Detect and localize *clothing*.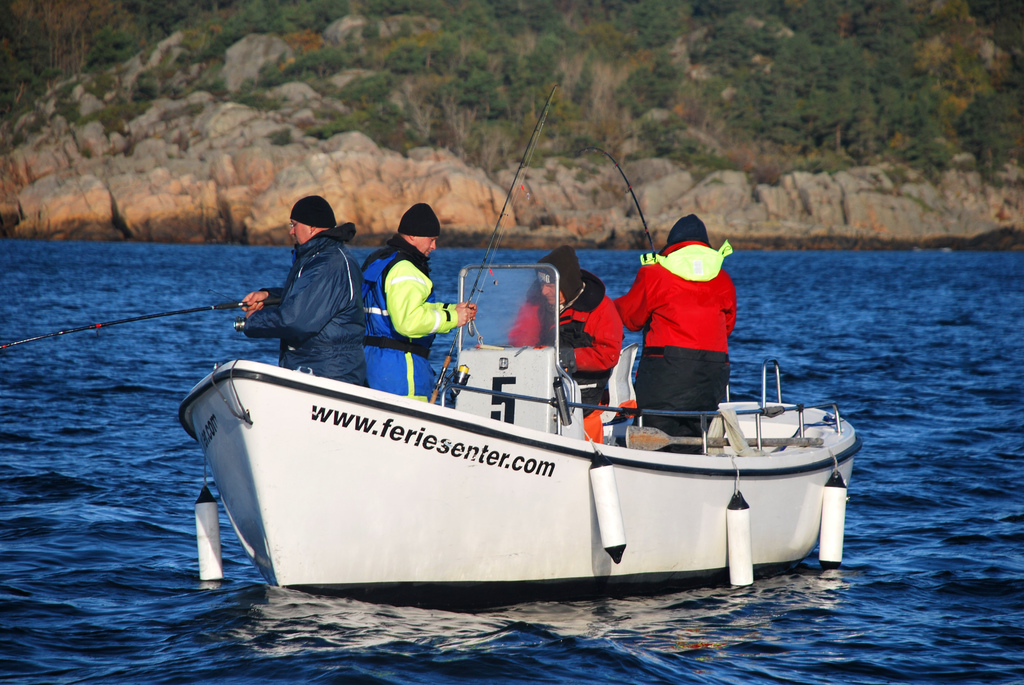
Localized at region(525, 258, 620, 439).
